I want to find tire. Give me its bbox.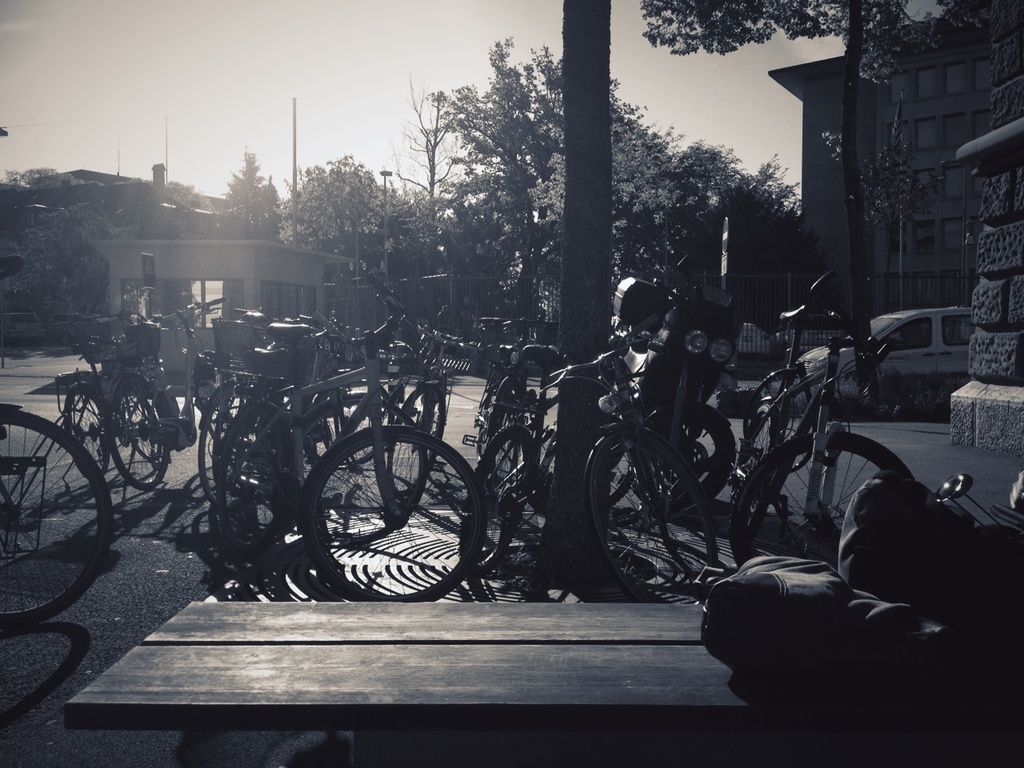
x1=467, y1=421, x2=535, y2=571.
